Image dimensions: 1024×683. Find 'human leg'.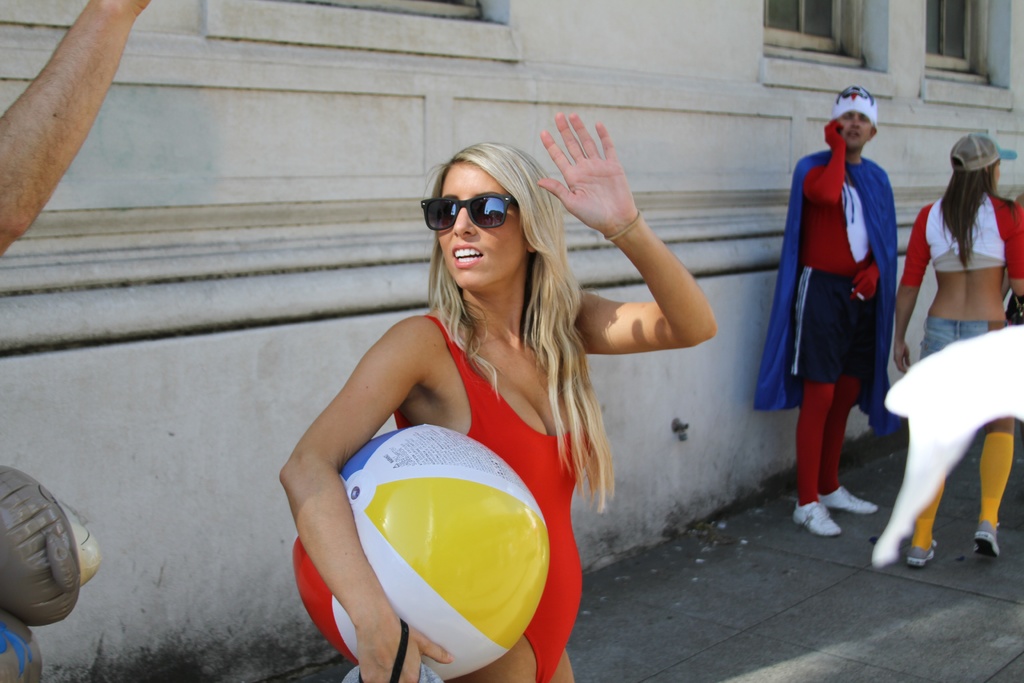
BBox(907, 320, 959, 570).
